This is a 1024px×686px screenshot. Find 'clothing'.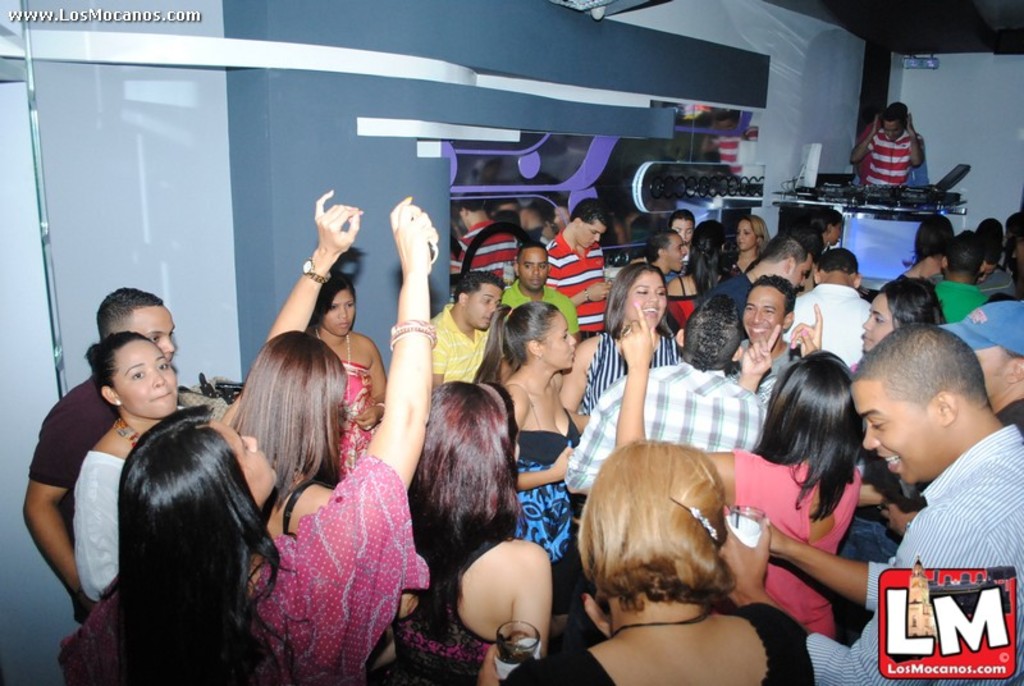
Bounding box: select_region(671, 294, 704, 333).
